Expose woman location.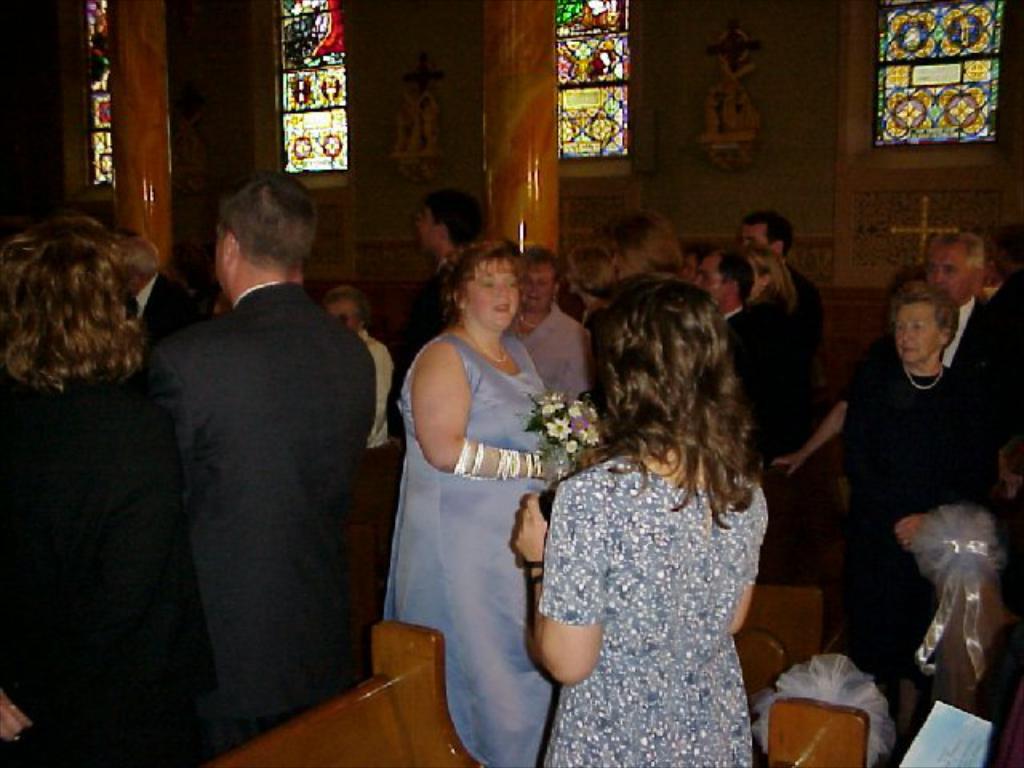
Exposed at (514,251,594,400).
